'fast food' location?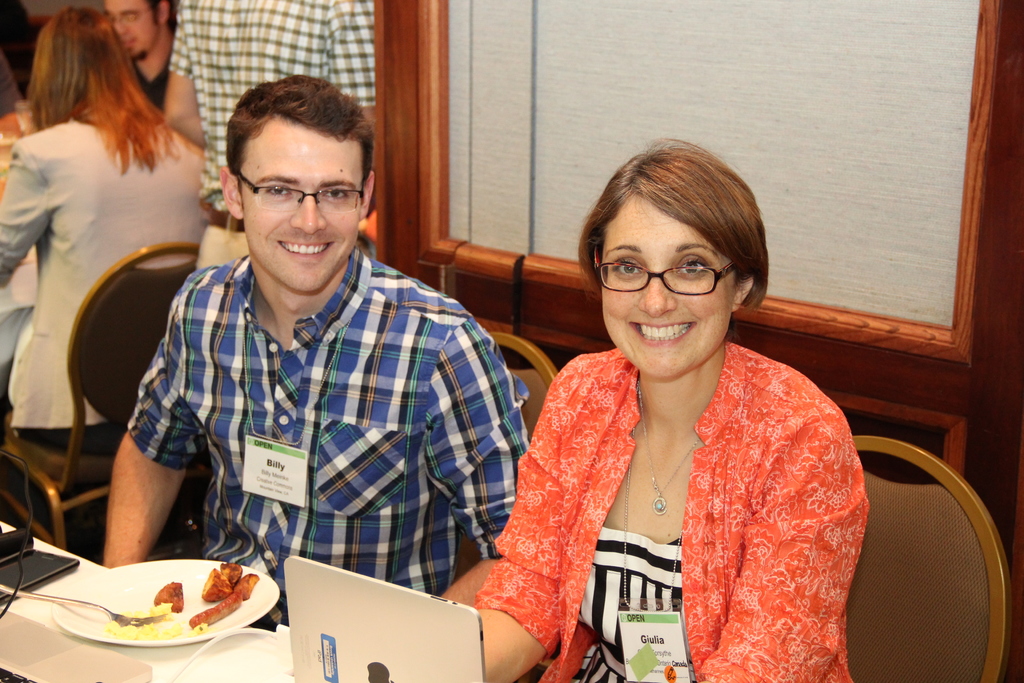
x1=188, y1=590, x2=240, y2=629
